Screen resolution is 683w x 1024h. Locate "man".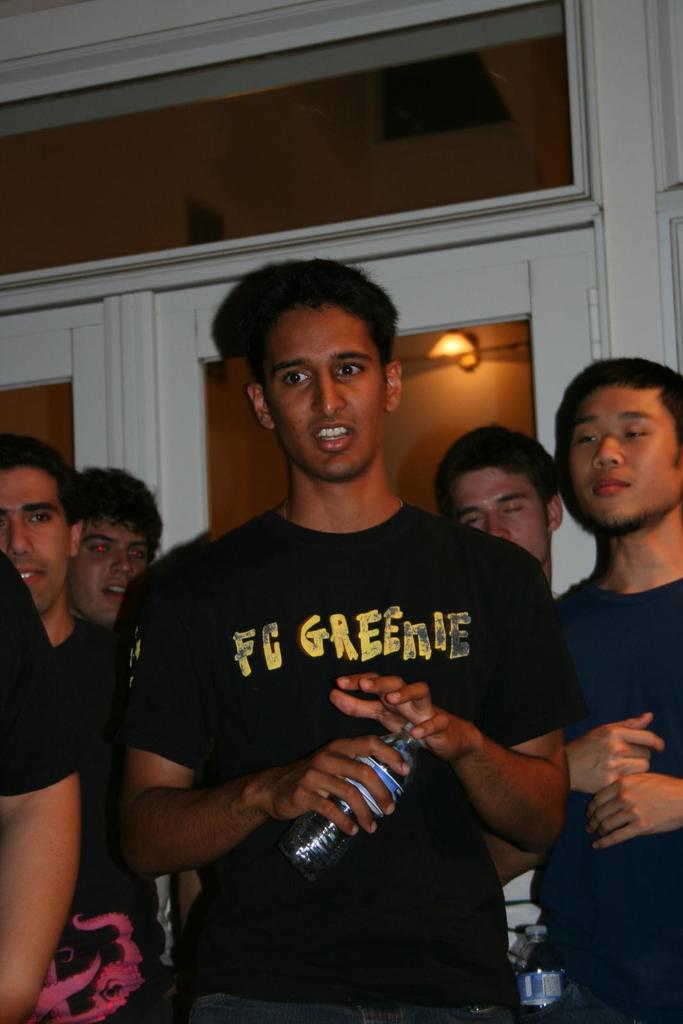
(x1=108, y1=269, x2=606, y2=982).
